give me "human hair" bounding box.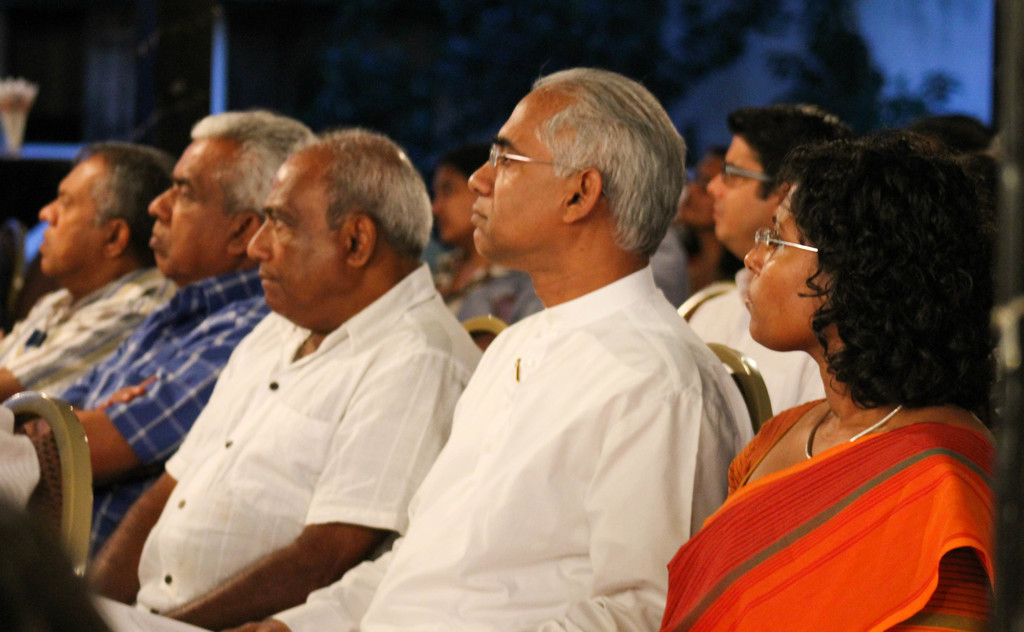
bbox=(726, 99, 979, 437).
